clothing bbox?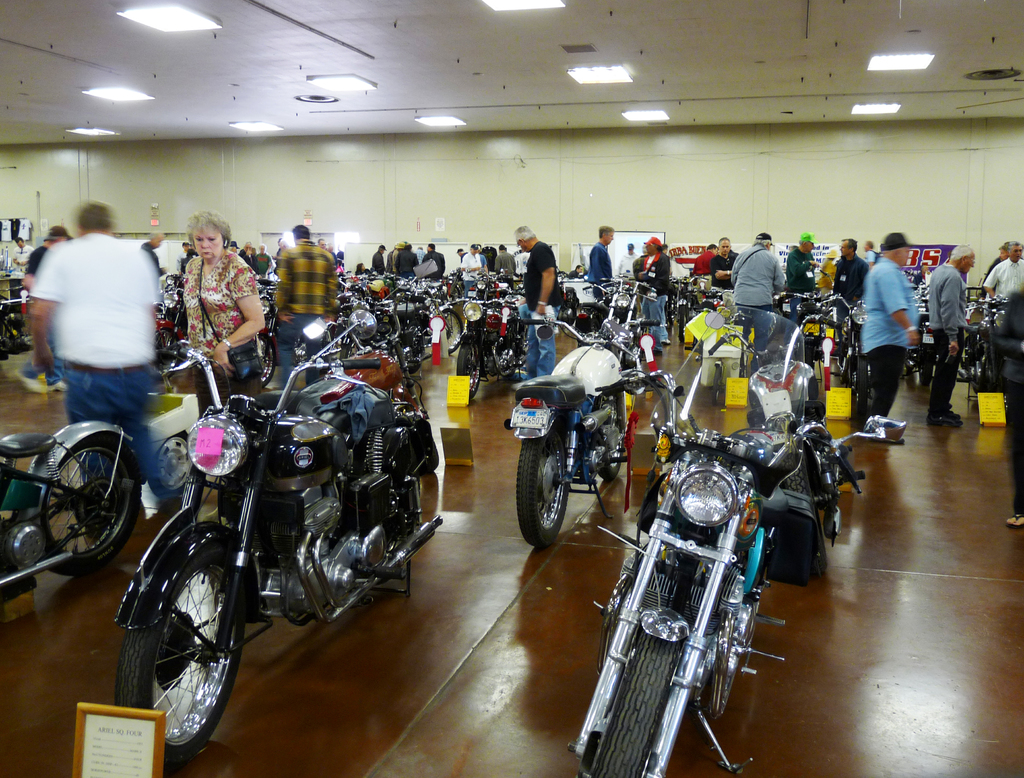
x1=255, y1=252, x2=276, y2=279
